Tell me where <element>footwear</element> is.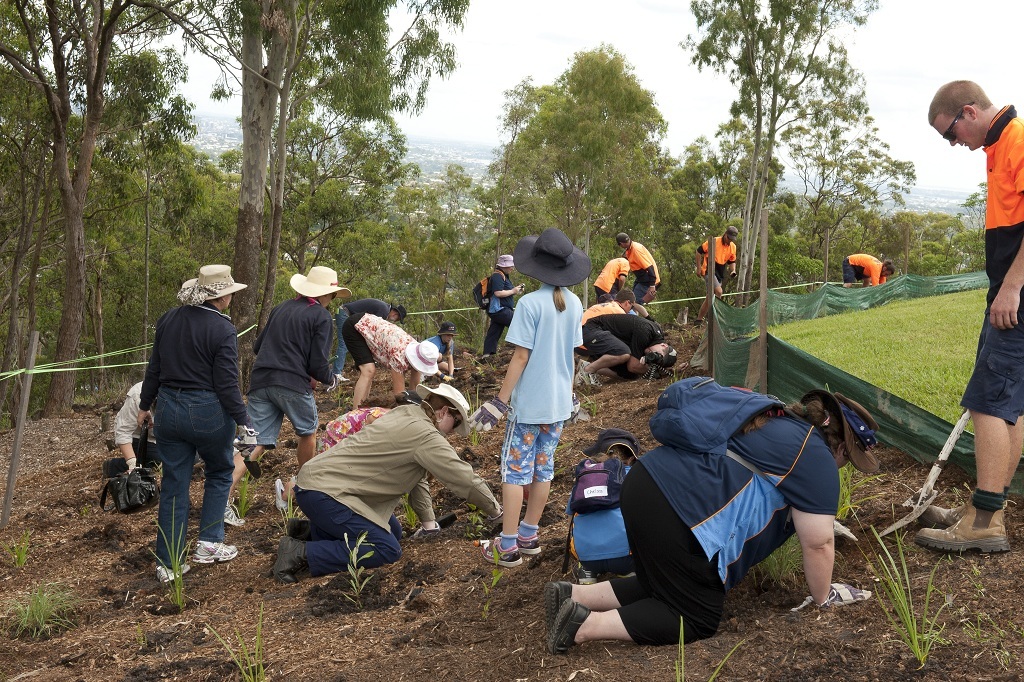
<element>footwear</element> is at bbox(513, 529, 540, 555).
